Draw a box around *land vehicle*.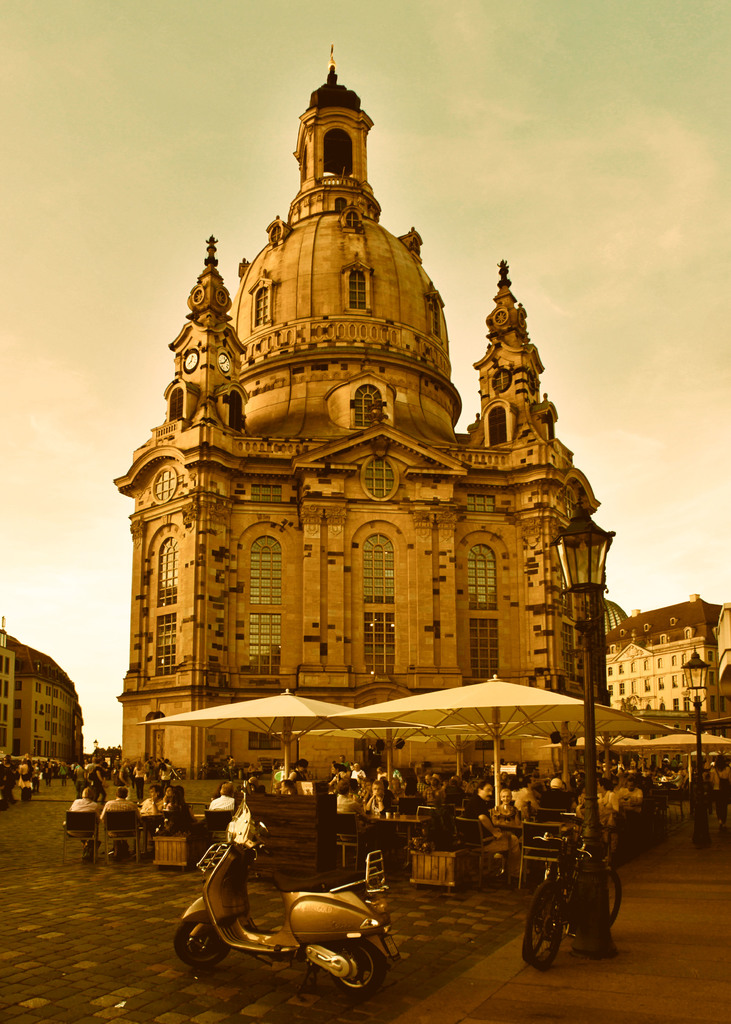
bbox(174, 797, 396, 993).
